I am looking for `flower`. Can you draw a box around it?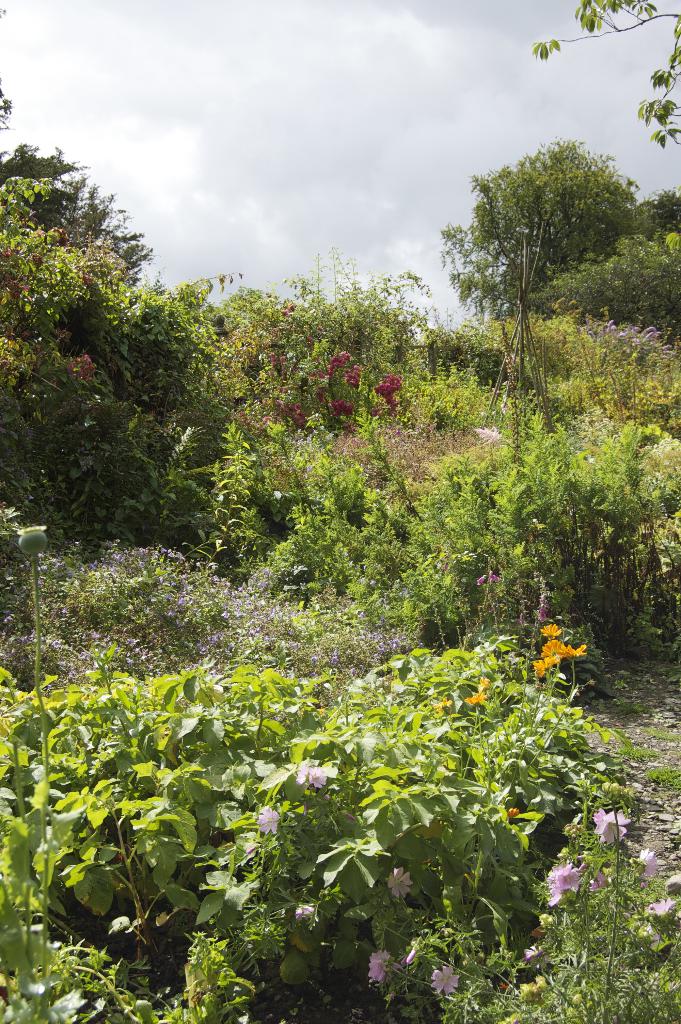
Sure, the bounding box is detection(647, 897, 678, 918).
